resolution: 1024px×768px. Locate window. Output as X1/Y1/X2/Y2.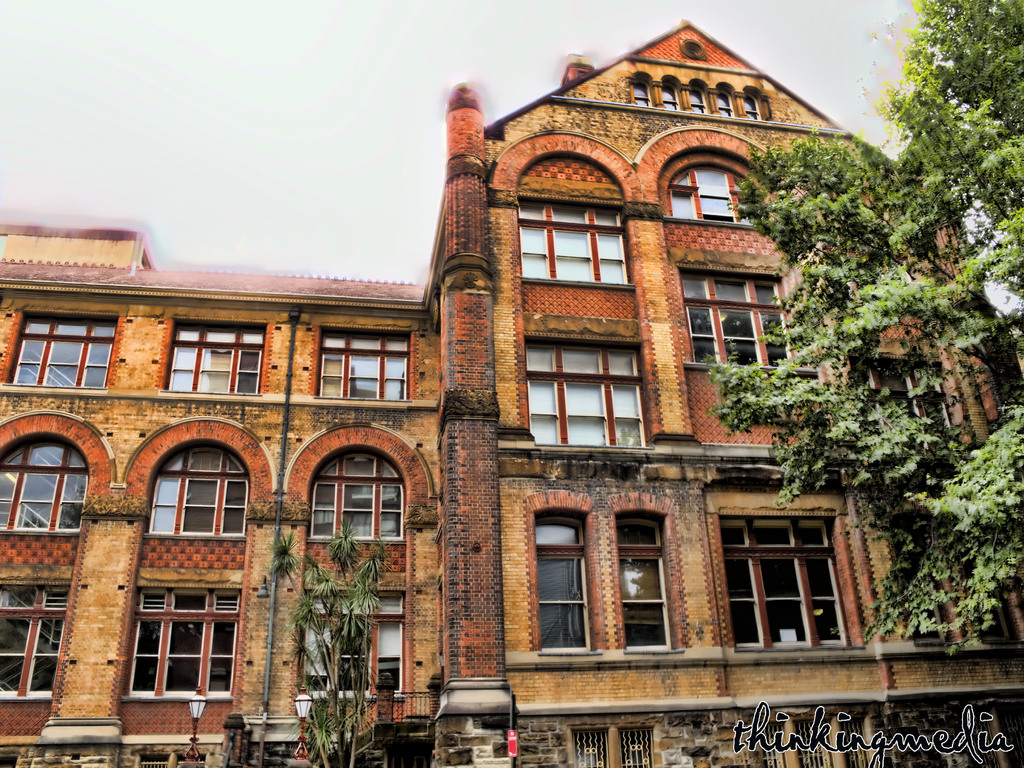
296/586/403/703.
